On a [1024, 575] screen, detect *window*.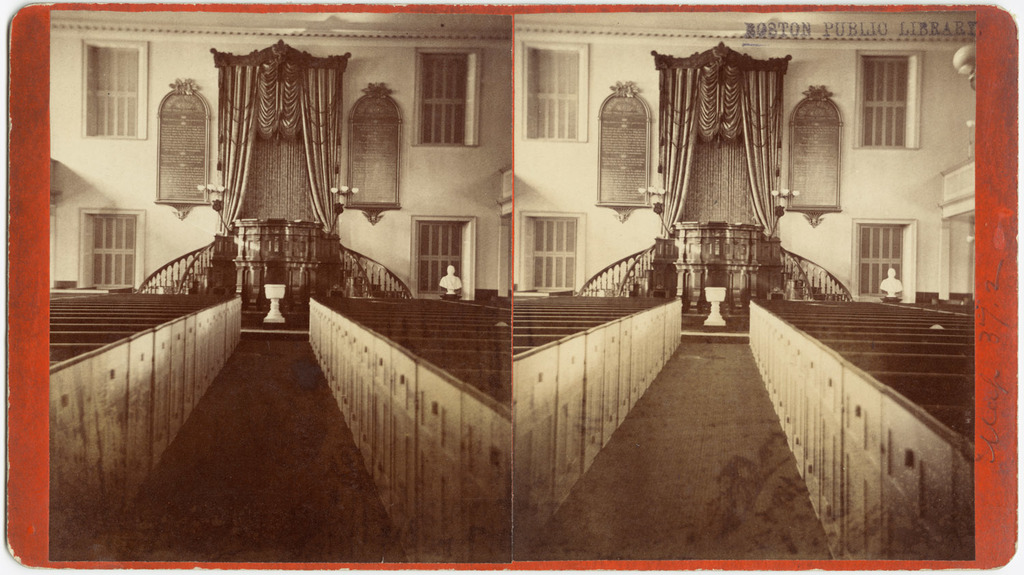
<region>156, 79, 210, 213</region>.
